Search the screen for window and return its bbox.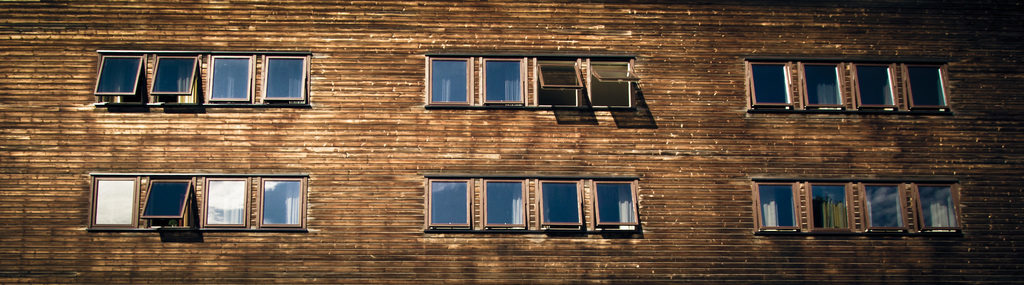
Found: bbox(95, 173, 132, 227).
